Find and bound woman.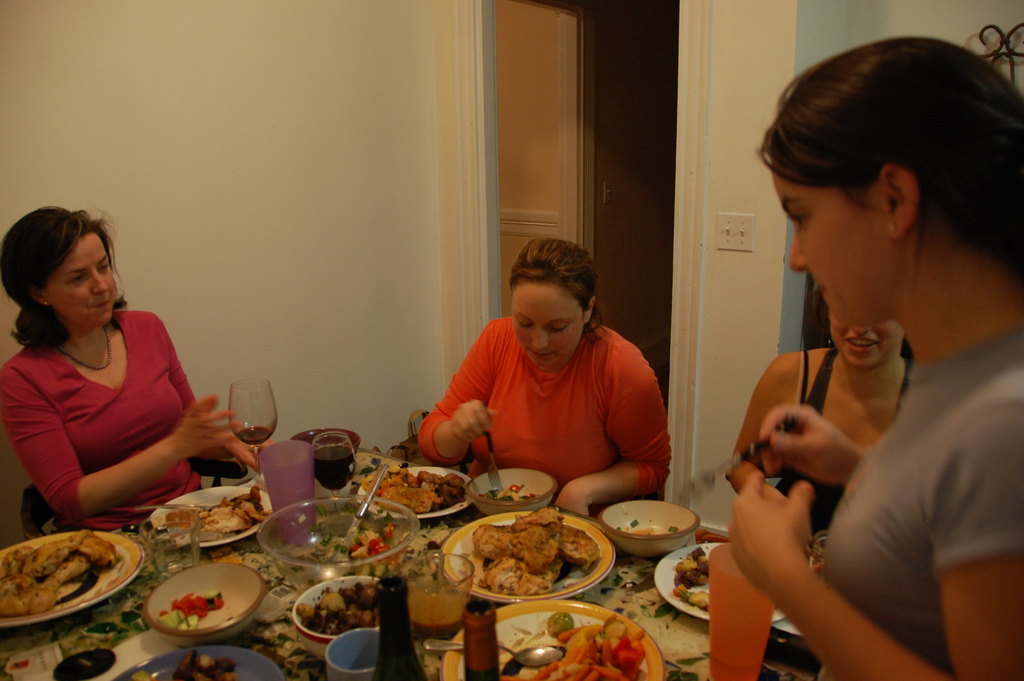
Bound: Rect(723, 277, 920, 535).
